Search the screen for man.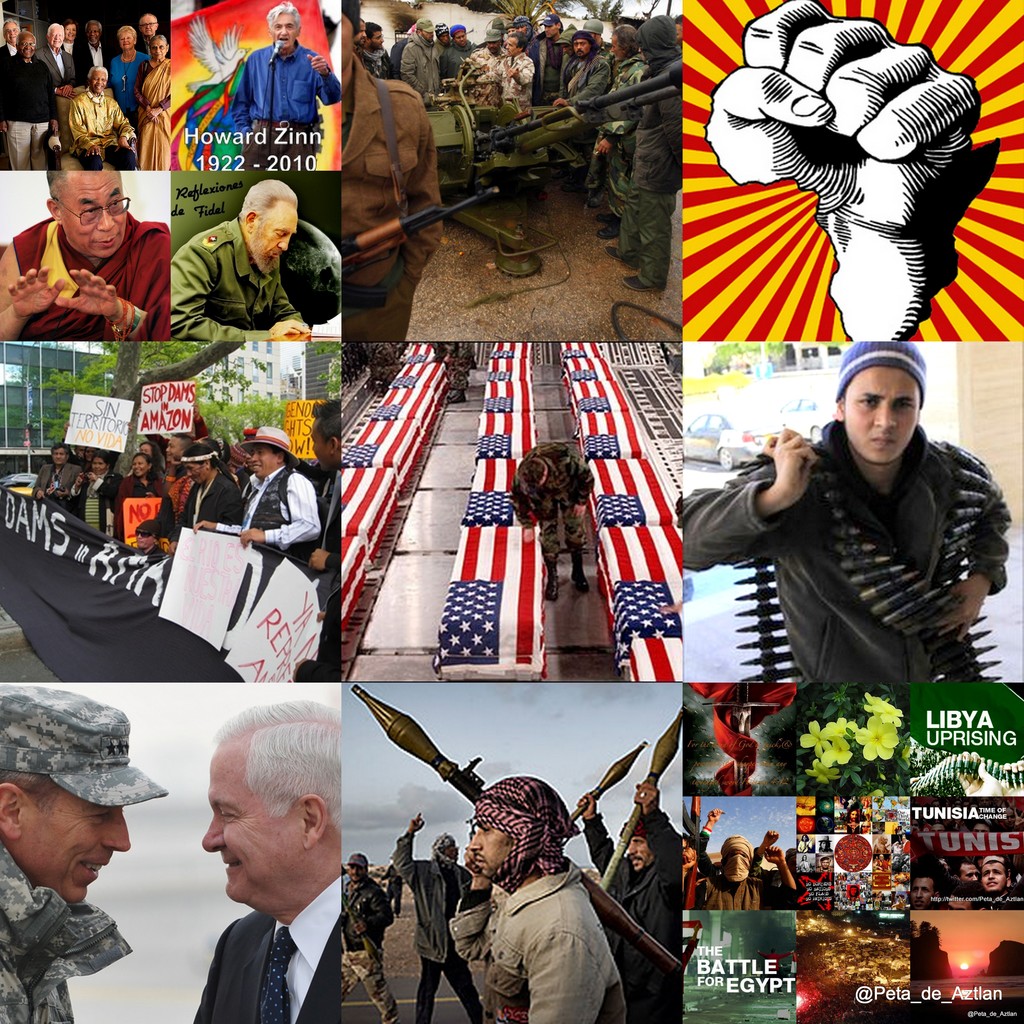
Found at x1=540 y1=26 x2=567 y2=102.
